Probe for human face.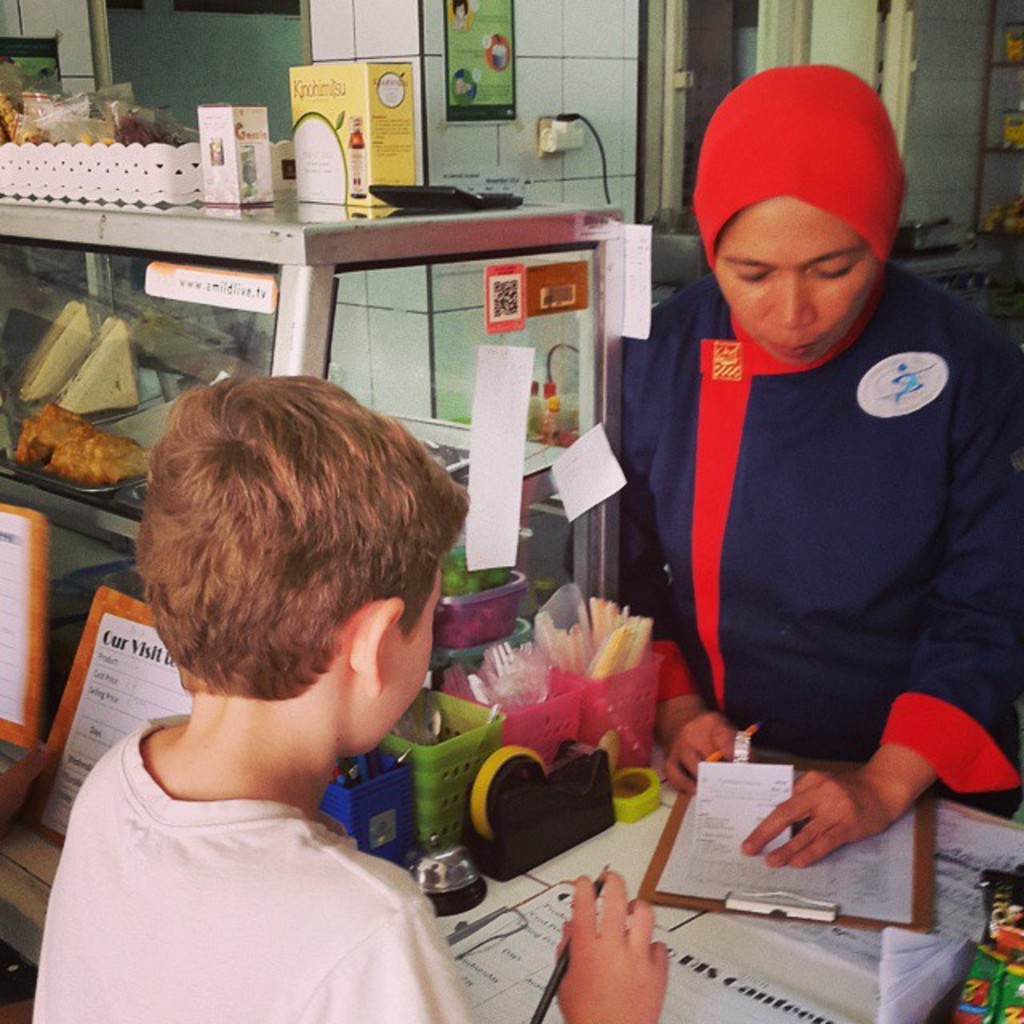
Probe result: <box>357,541,446,742</box>.
